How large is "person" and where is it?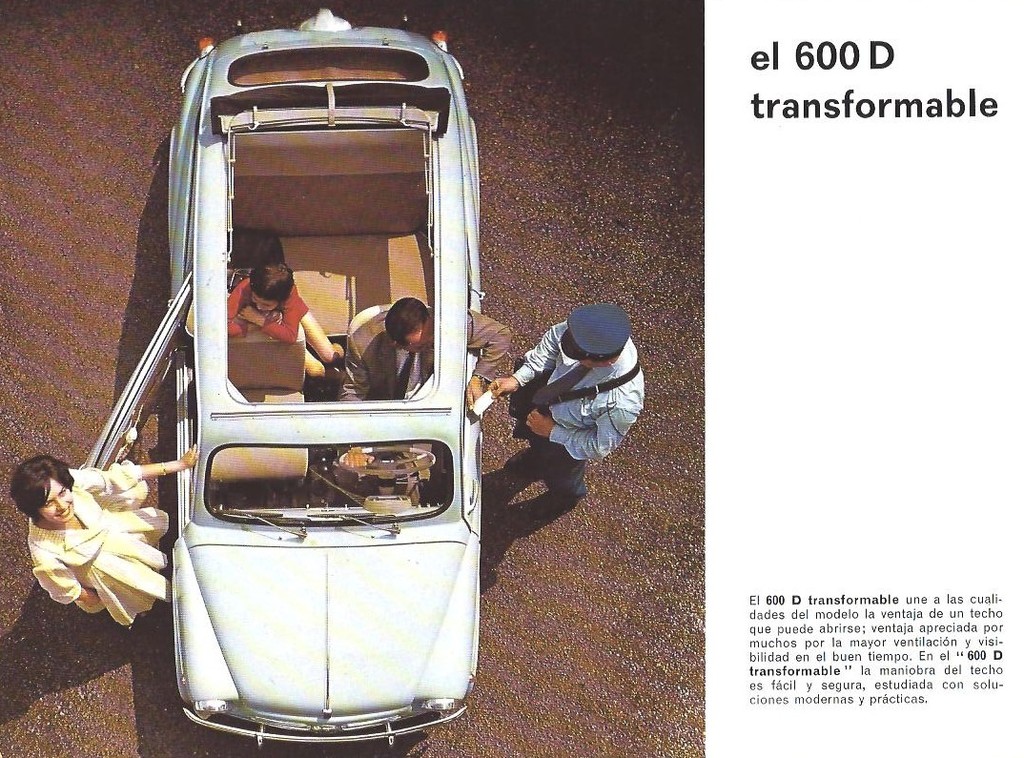
Bounding box: <bbox>489, 302, 643, 525</bbox>.
